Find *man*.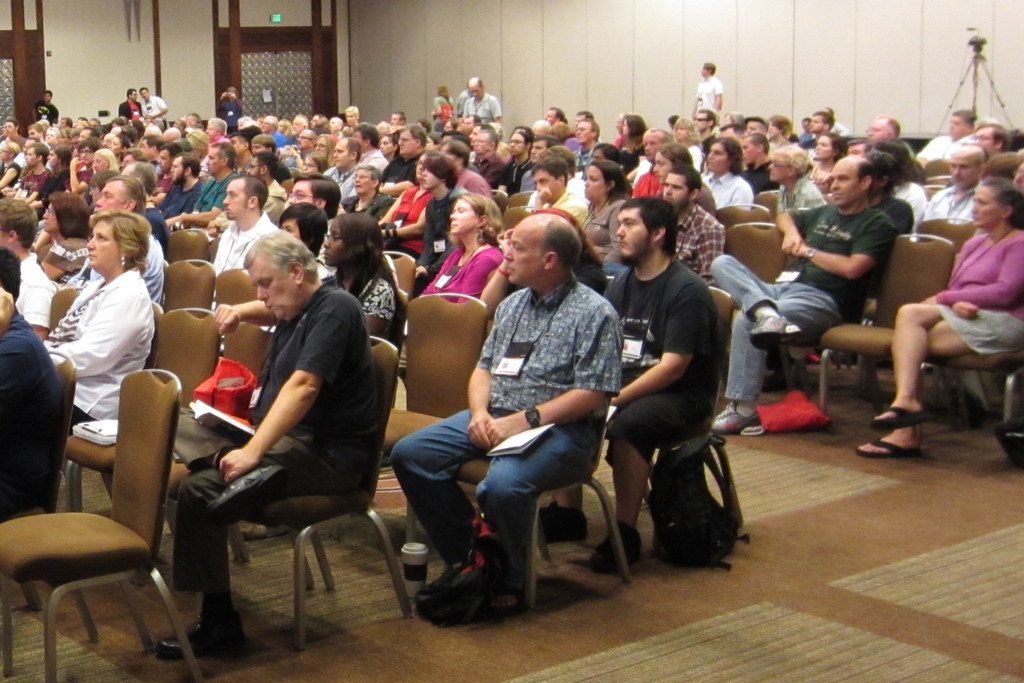
bbox(524, 165, 568, 214).
